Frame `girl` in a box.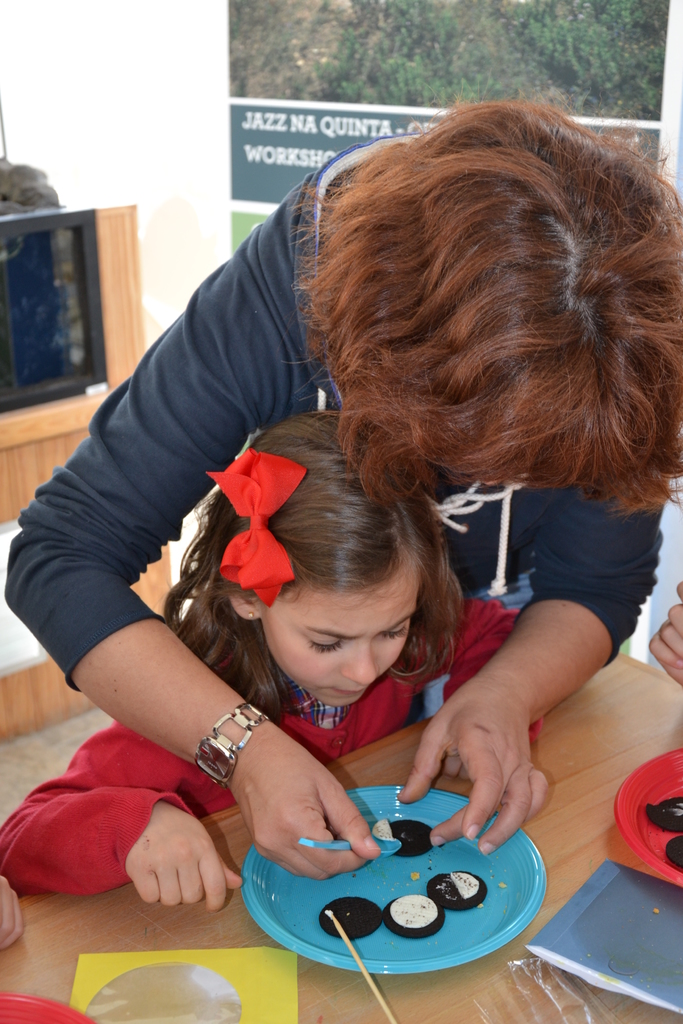
(0,405,547,911).
